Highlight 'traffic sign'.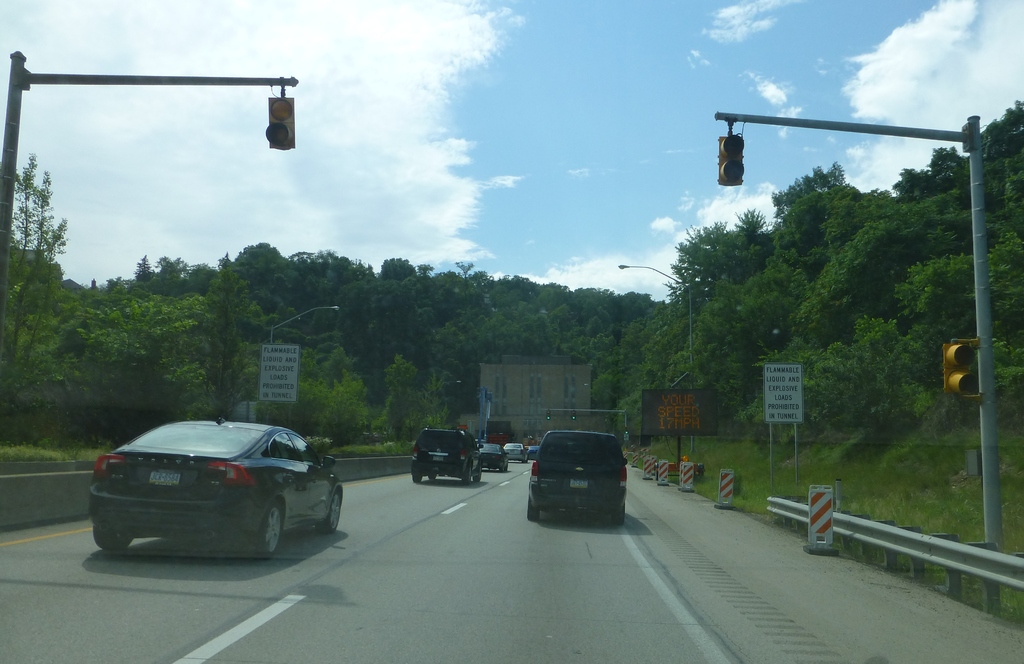
Highlighted region: bbox=(268, 98, 294, 147).
